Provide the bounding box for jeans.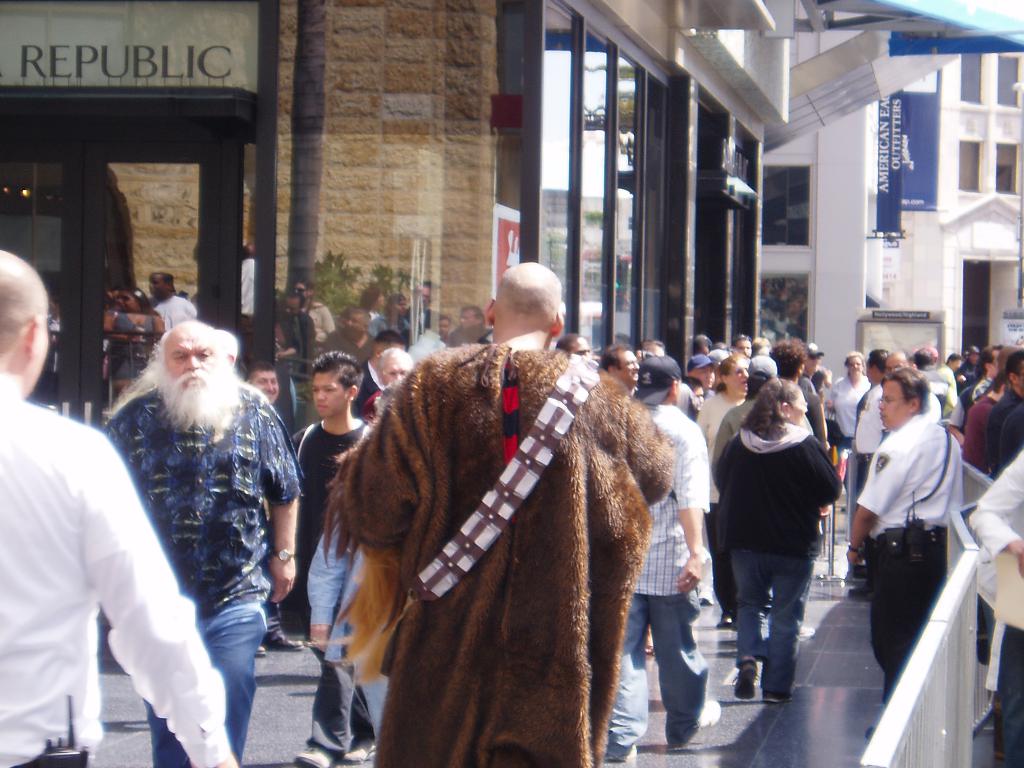
x1=999 y1=623 x2=1023 y2=765.
